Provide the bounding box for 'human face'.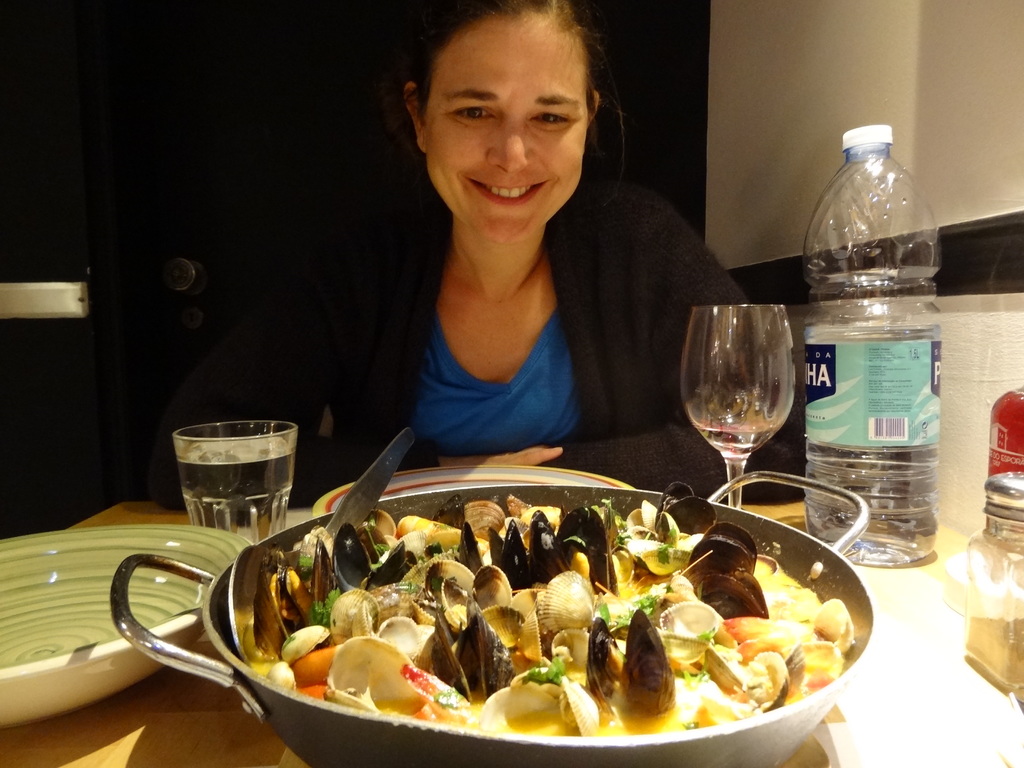
<bbox>423, 16, 586, 245</bbox>.
